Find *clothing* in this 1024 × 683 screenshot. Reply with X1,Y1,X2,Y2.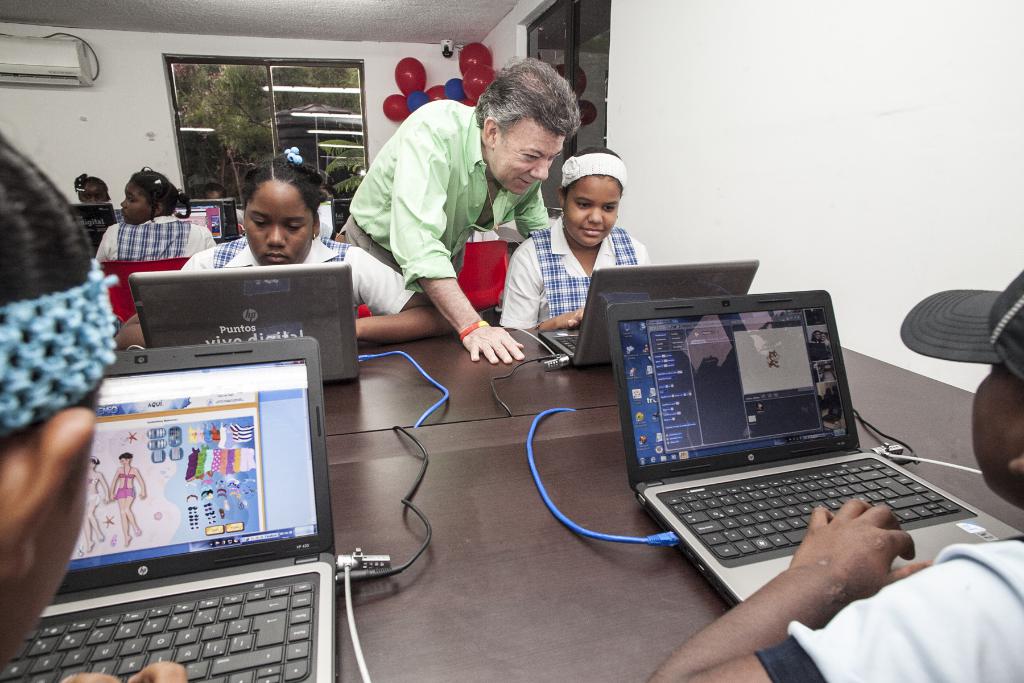
113,210,122,222.
